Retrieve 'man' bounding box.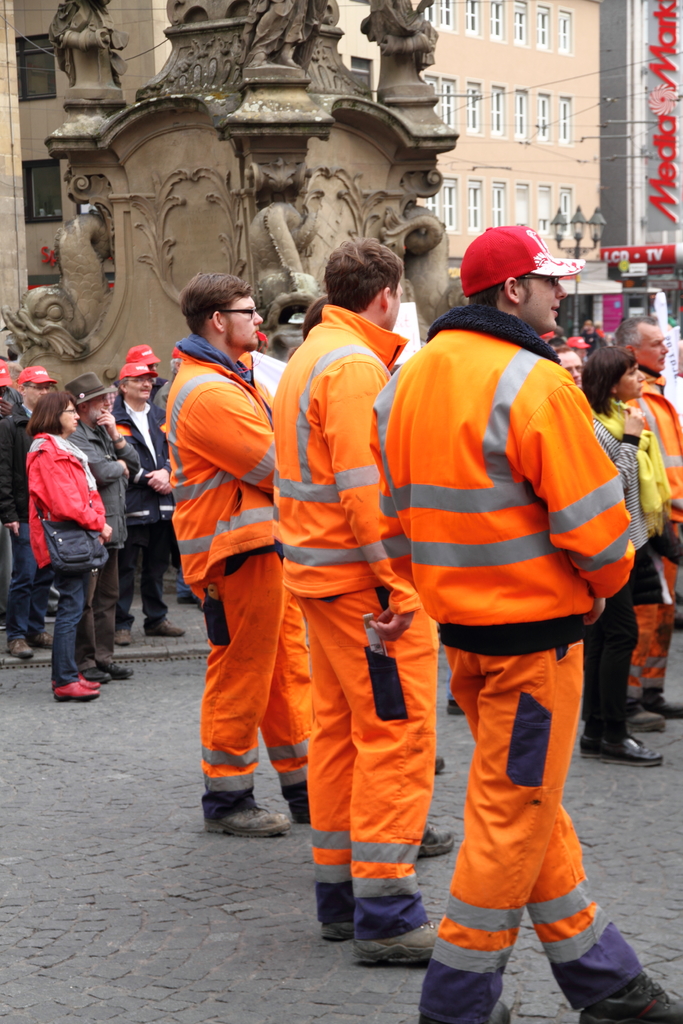
Bounding box: bbox(394, 243, 636, 1023).
